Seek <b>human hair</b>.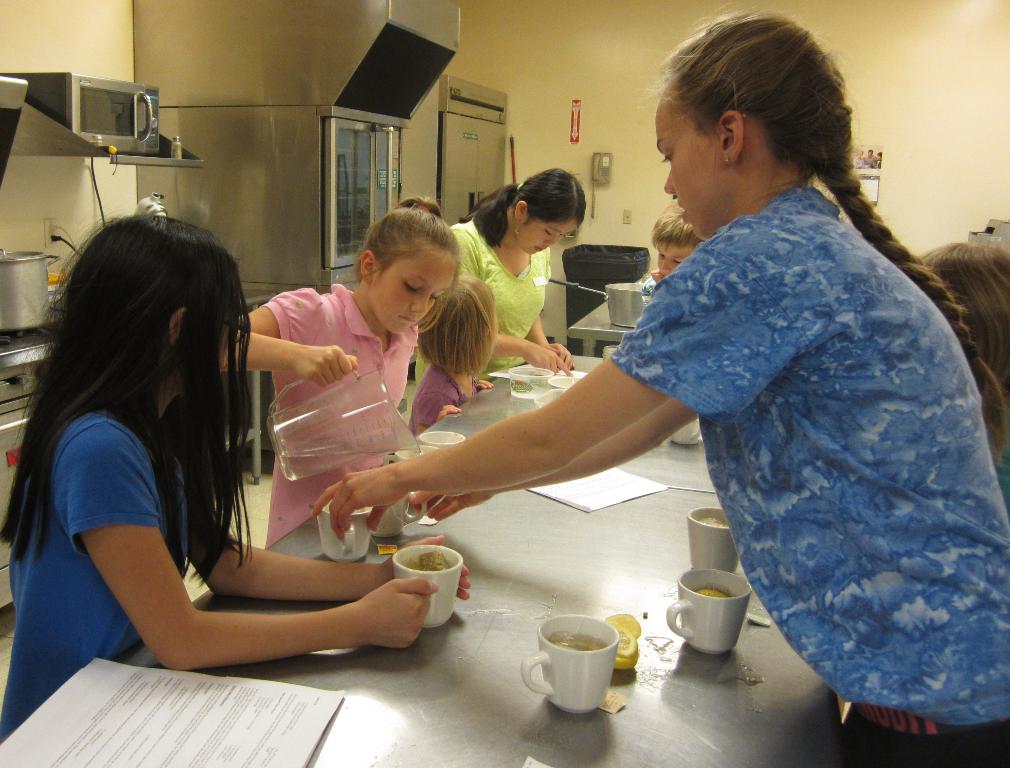
(x1=40, y1=193, x2=278, y2=605).
